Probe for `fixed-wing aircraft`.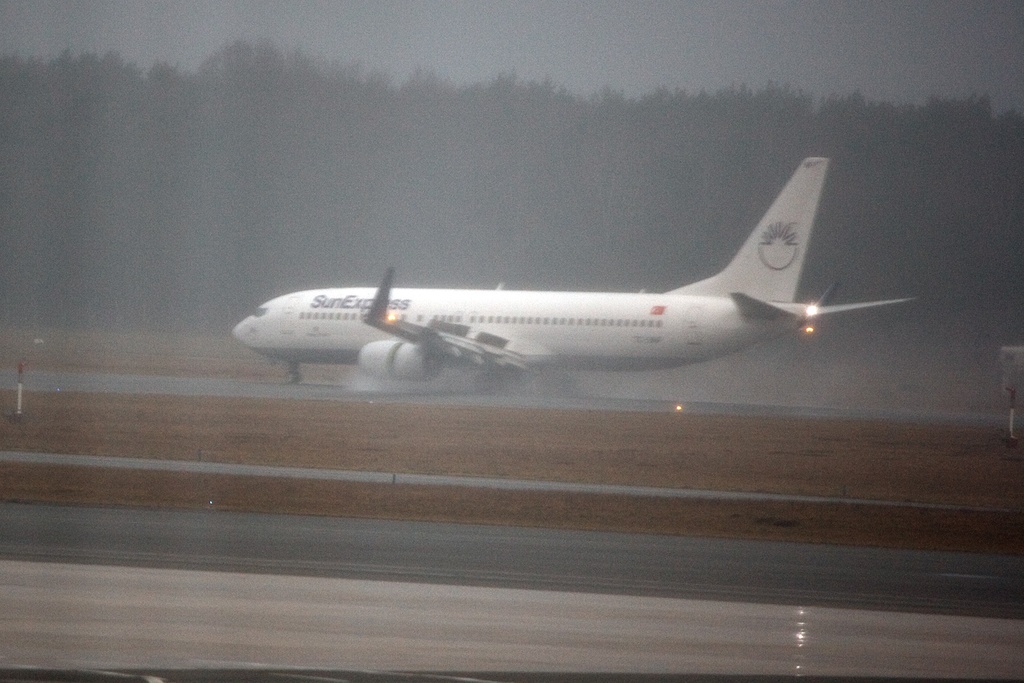
Probe result: <region>228, 154, 917, 382</region>.
